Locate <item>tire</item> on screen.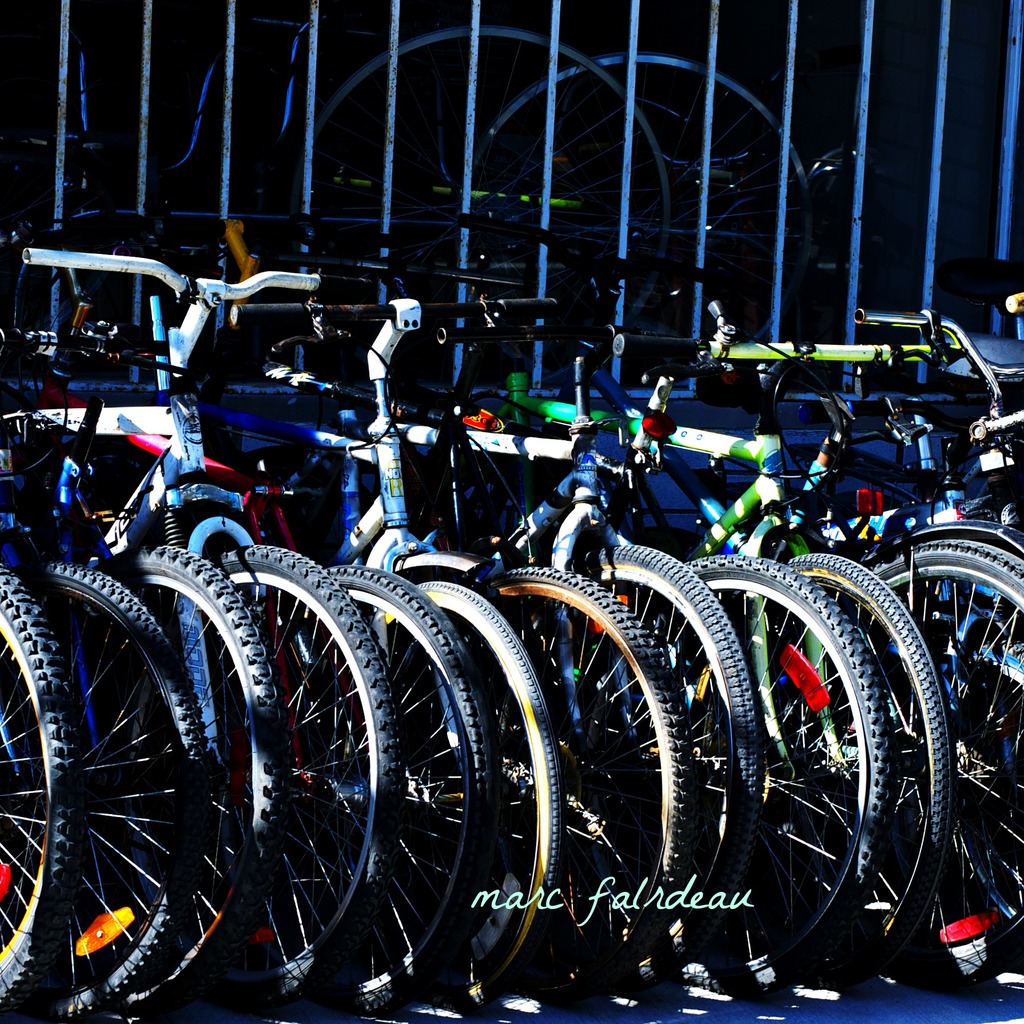
On screen at BBox(70, 543, 273, 1014).
